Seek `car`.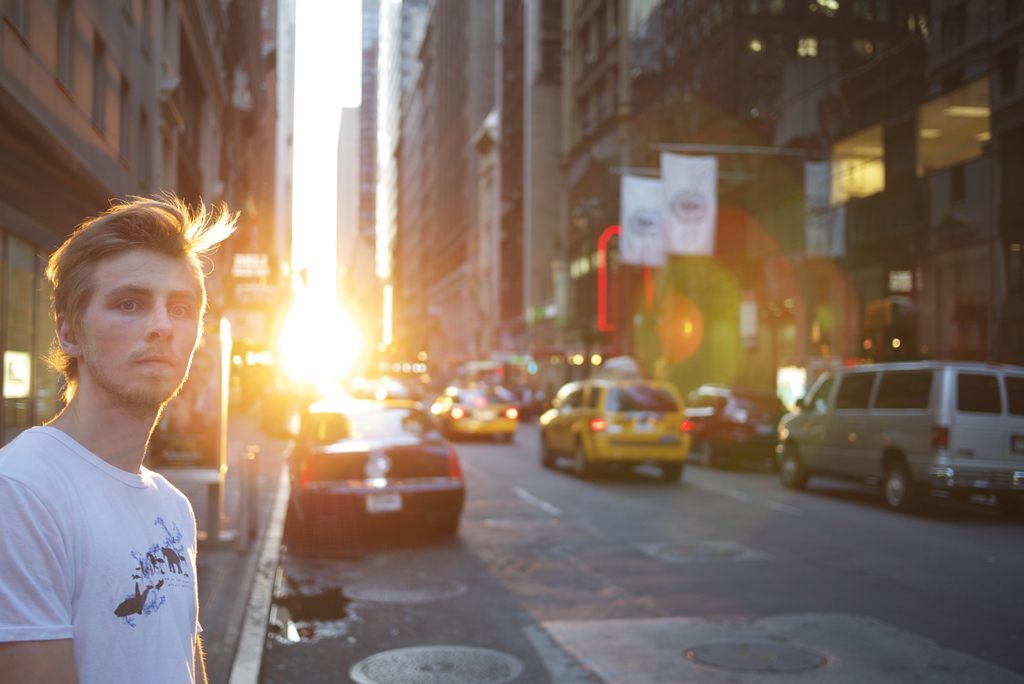
x1=285, y1=393, x2=471, y2=542.
